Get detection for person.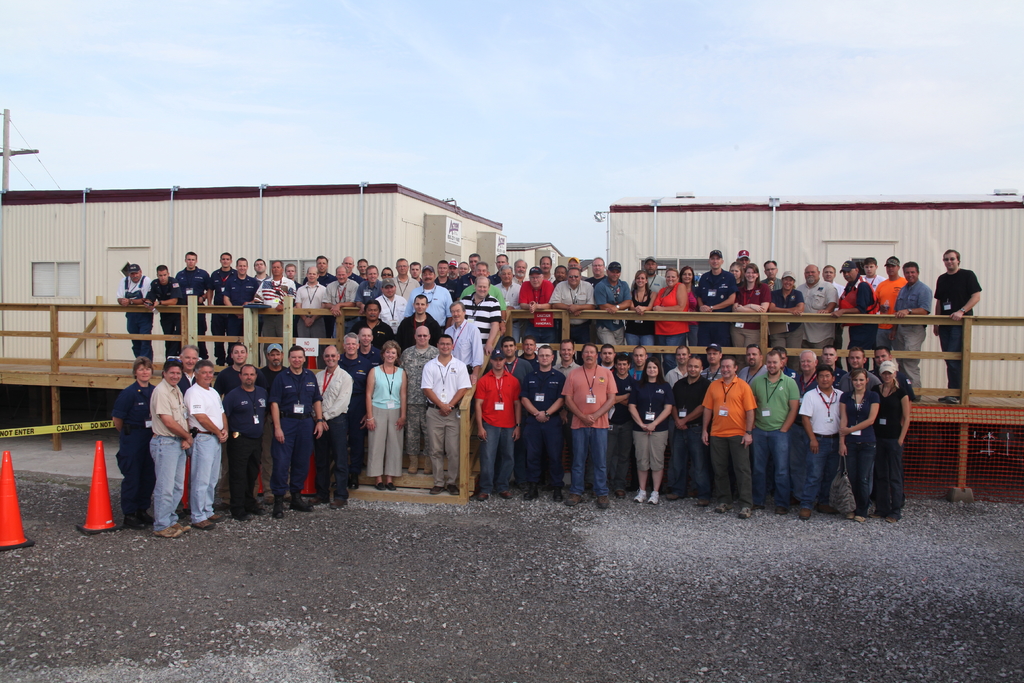
Detection: [x1=517, y1=344, x2=568, y2=502].
